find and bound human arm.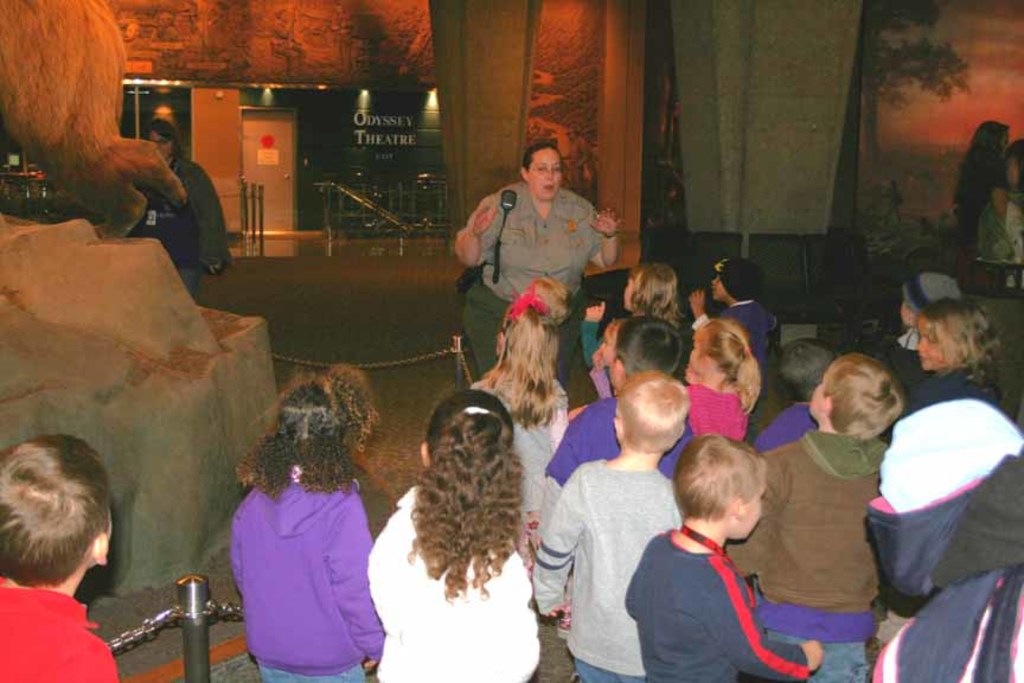
Bound: 587:206:621:270.
